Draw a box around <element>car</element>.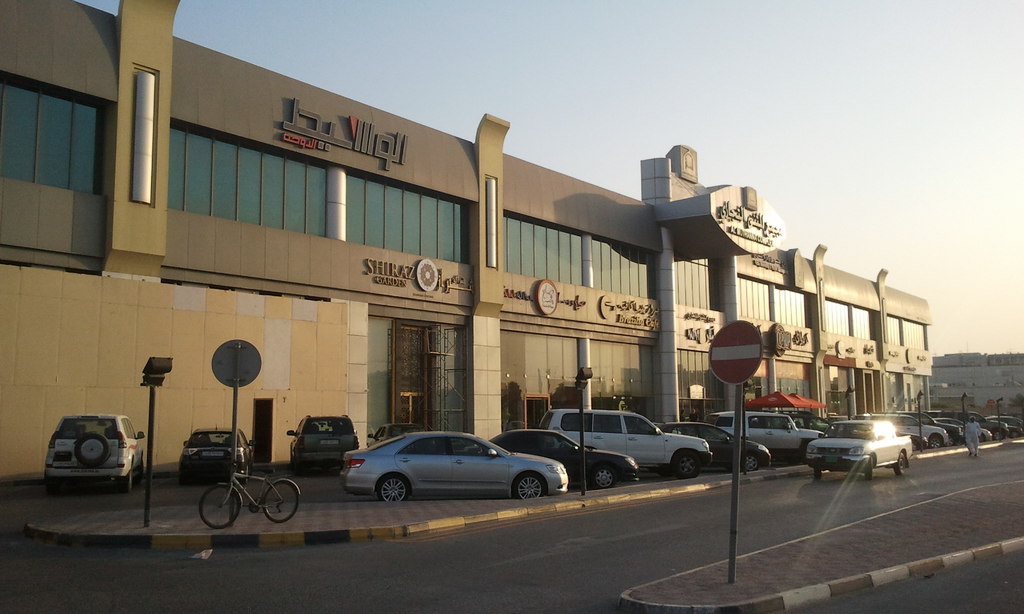
(x1=288, y1=413, x2=359, y2=476).
